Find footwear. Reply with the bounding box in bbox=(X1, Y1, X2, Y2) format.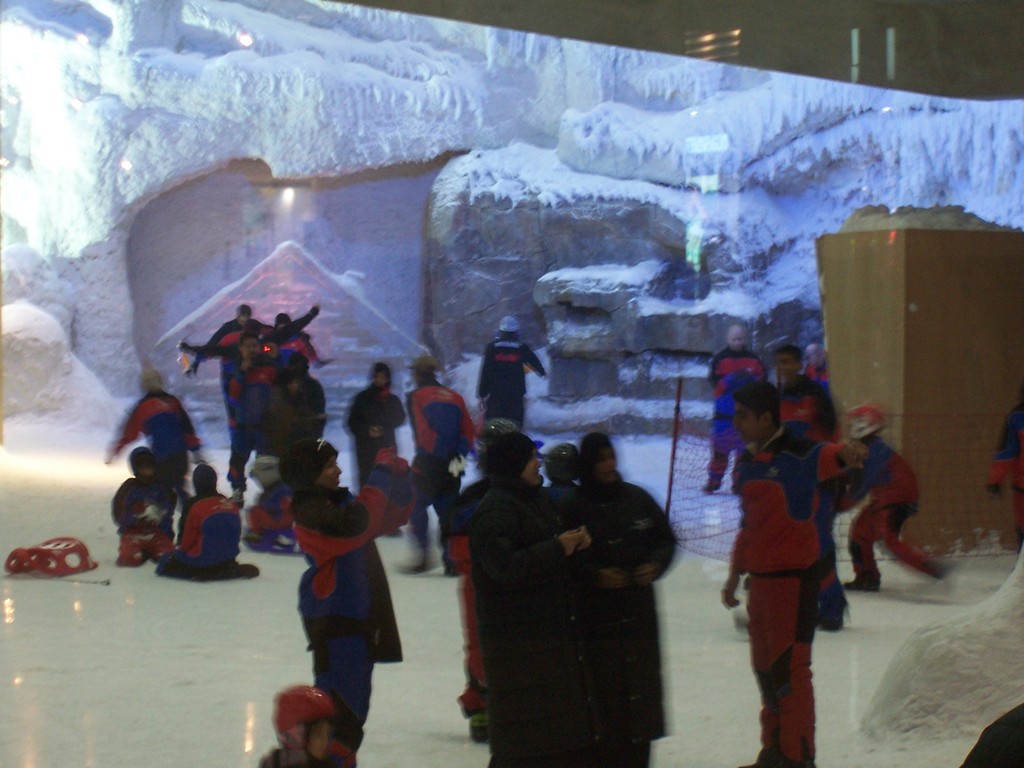
bbox=(844, 579, 883, 591).
